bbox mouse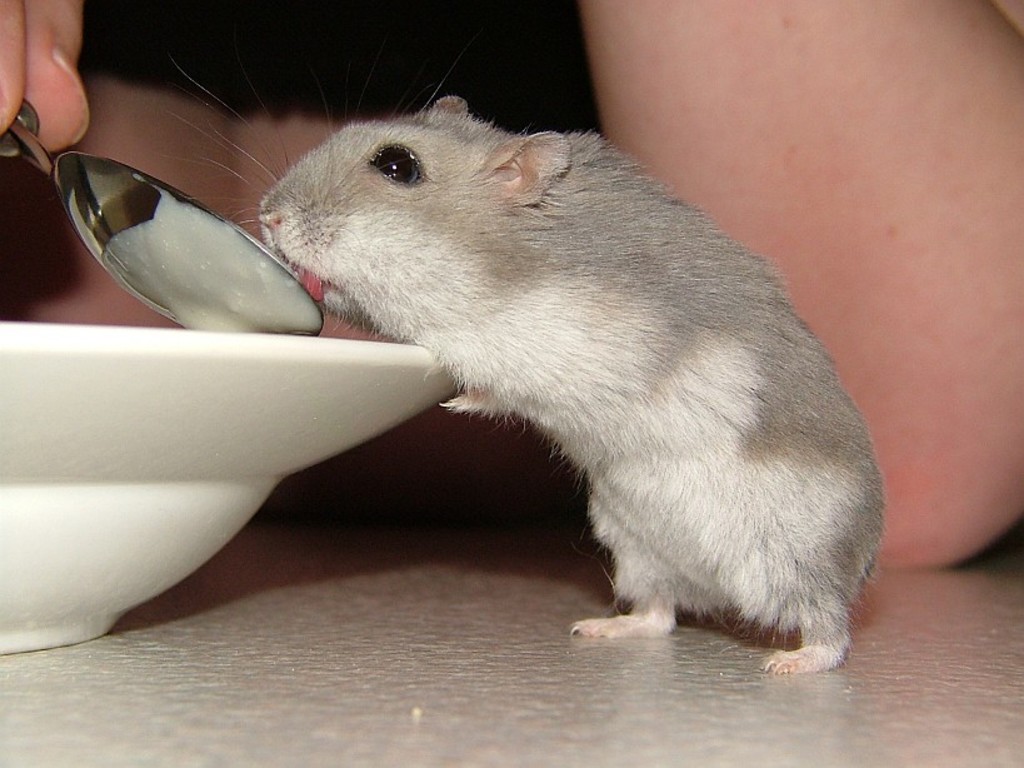
region(161, 65, 884, 673)
